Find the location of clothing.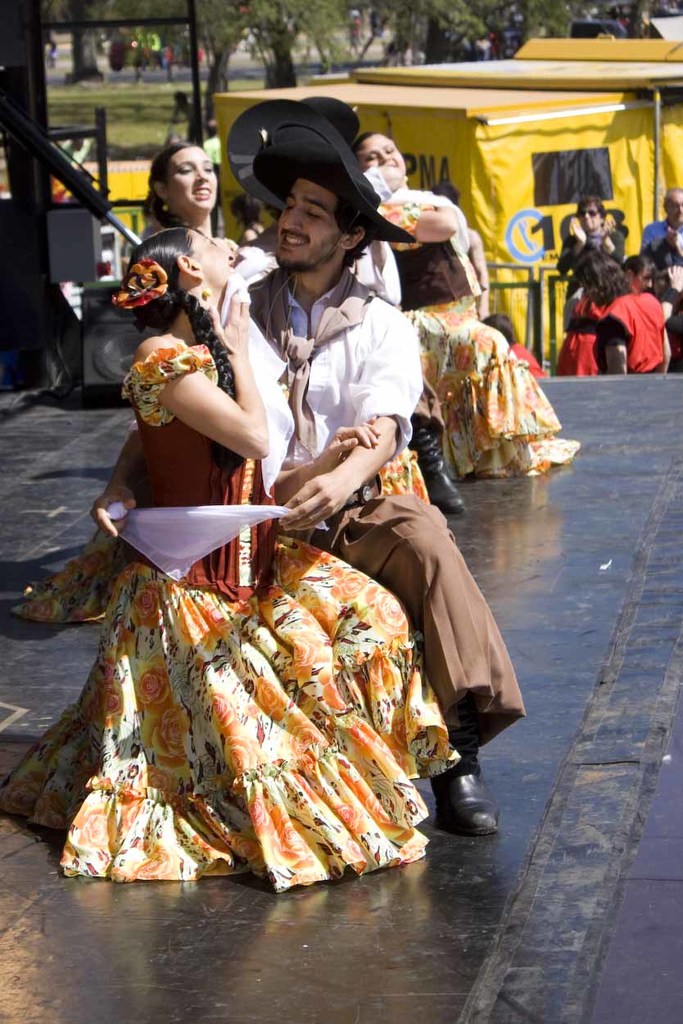
Location: x1=251 y1=265 x2=429 y2=503.
